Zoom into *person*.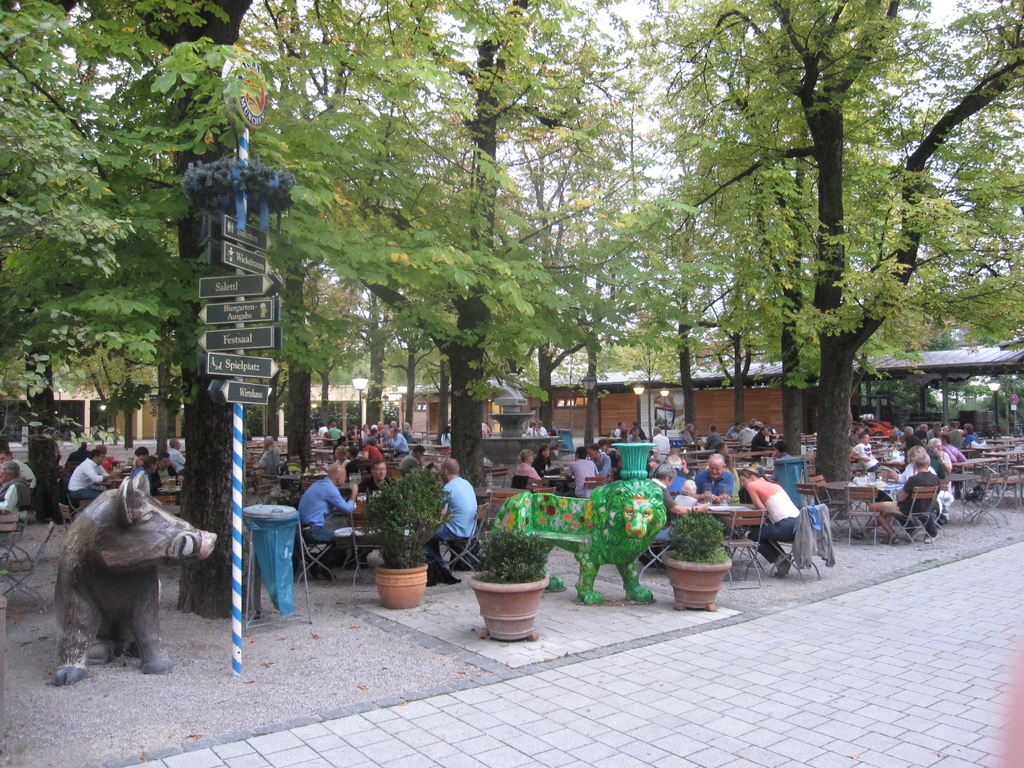
Zoom target: left=587, top=441, right=608, bottom=481.
